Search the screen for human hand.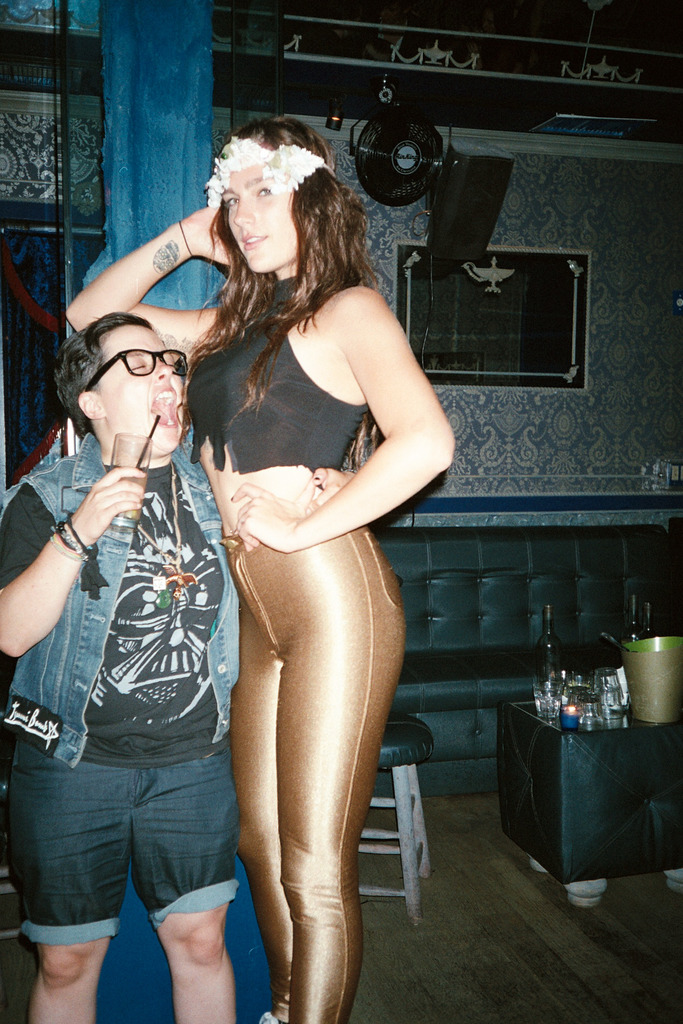
Found at {"x1": 302, "y1": 467, "x2": 353, "y2": 517}.
